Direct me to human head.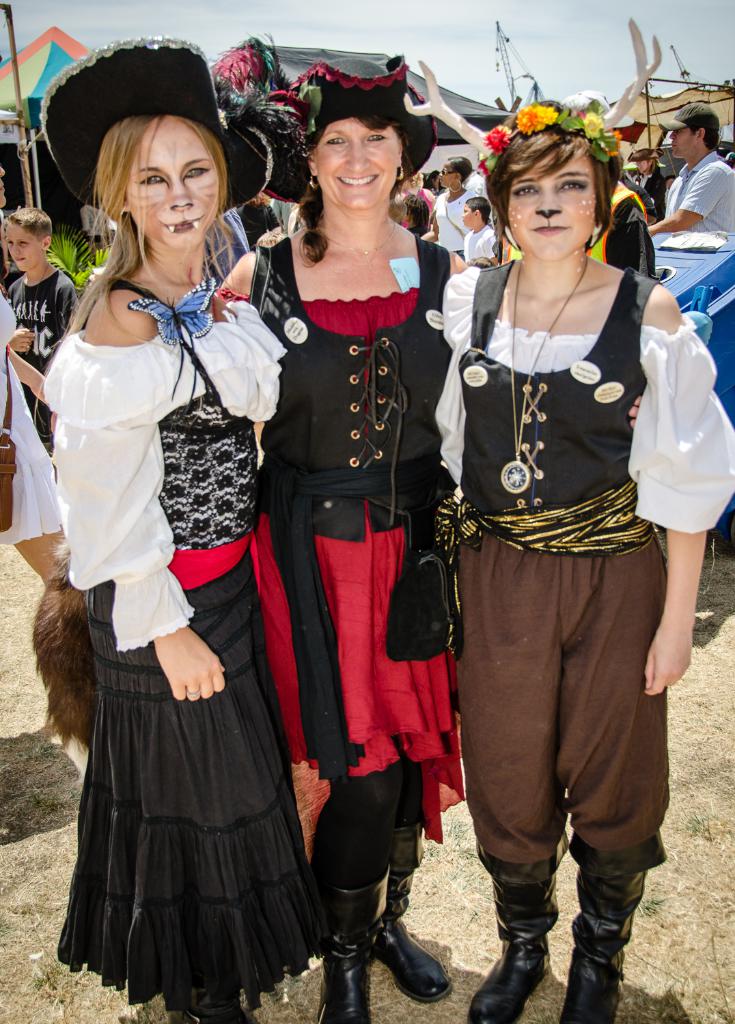
Direction: box=[0, 165, 6, 207].
